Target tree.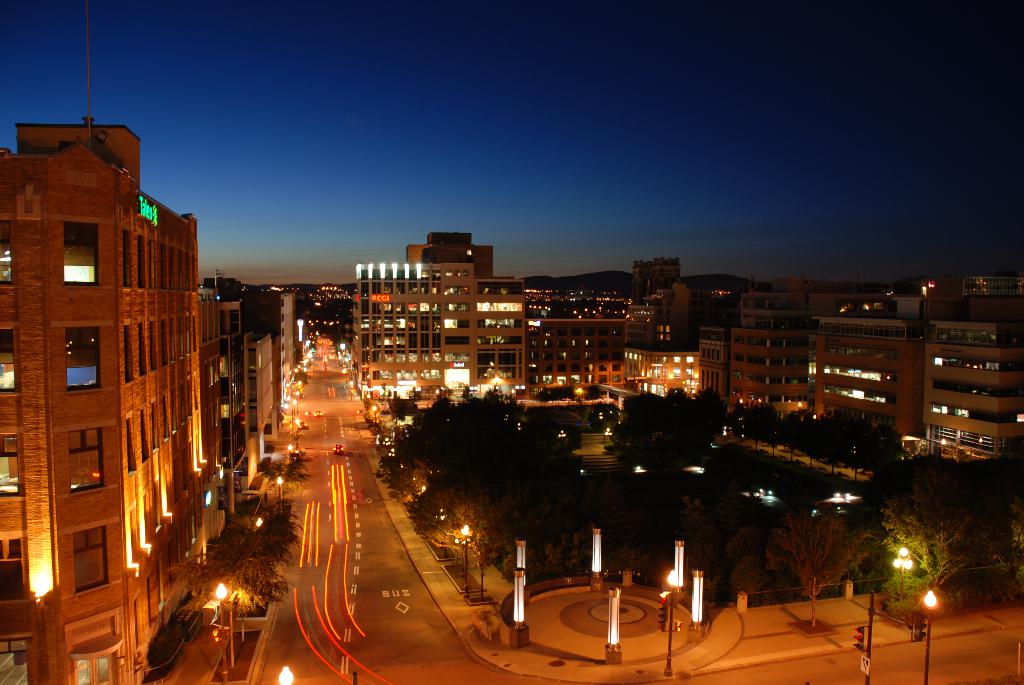
Target region: detection(765, 508, 882, 626).
